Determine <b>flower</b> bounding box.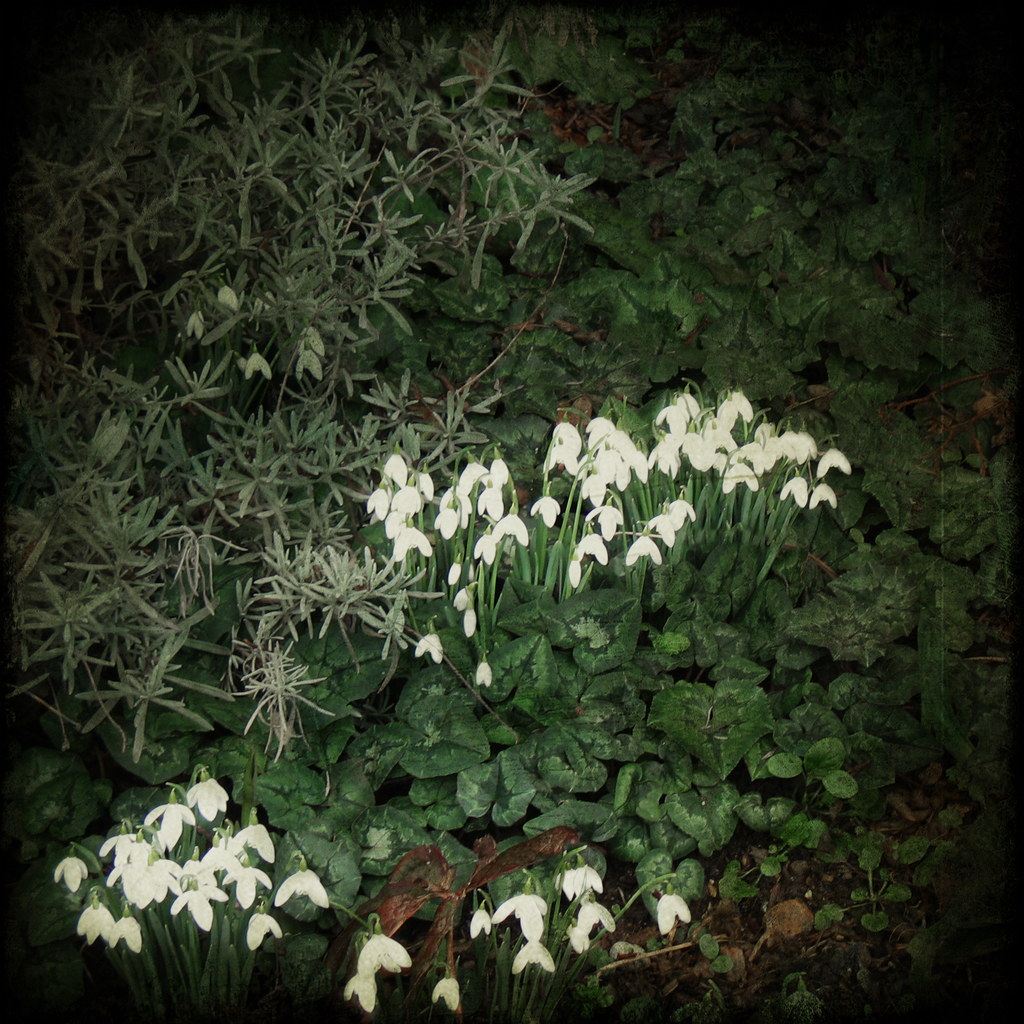
Determined: [x1=200, y1=833, x2=242, y2=875].
